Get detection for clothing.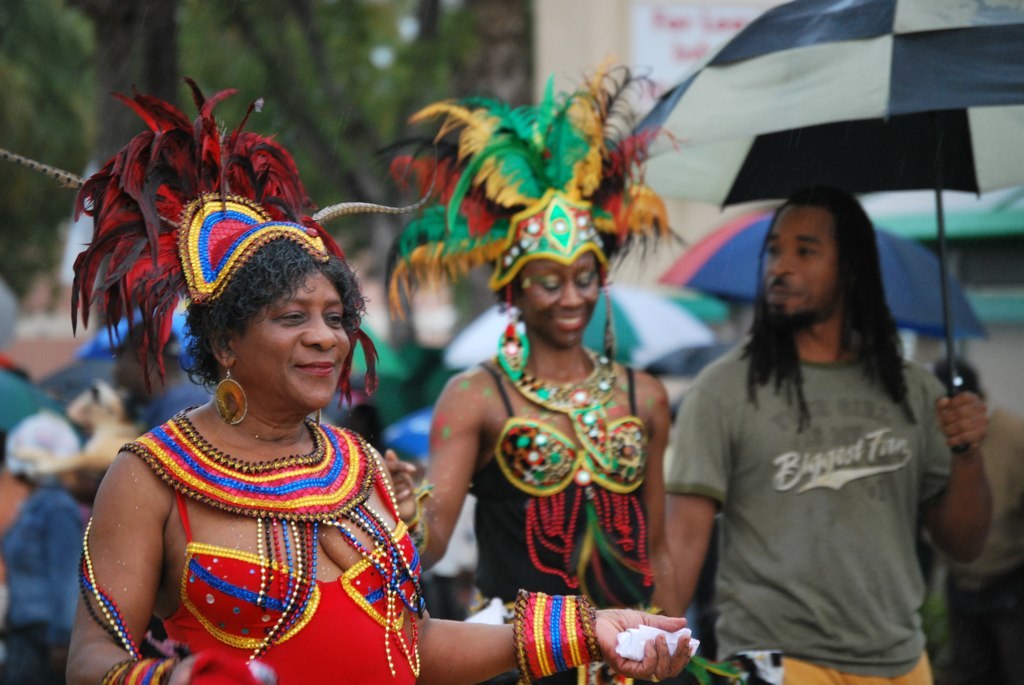
Detection: left=667, top=281, right=968, bottom=659.
